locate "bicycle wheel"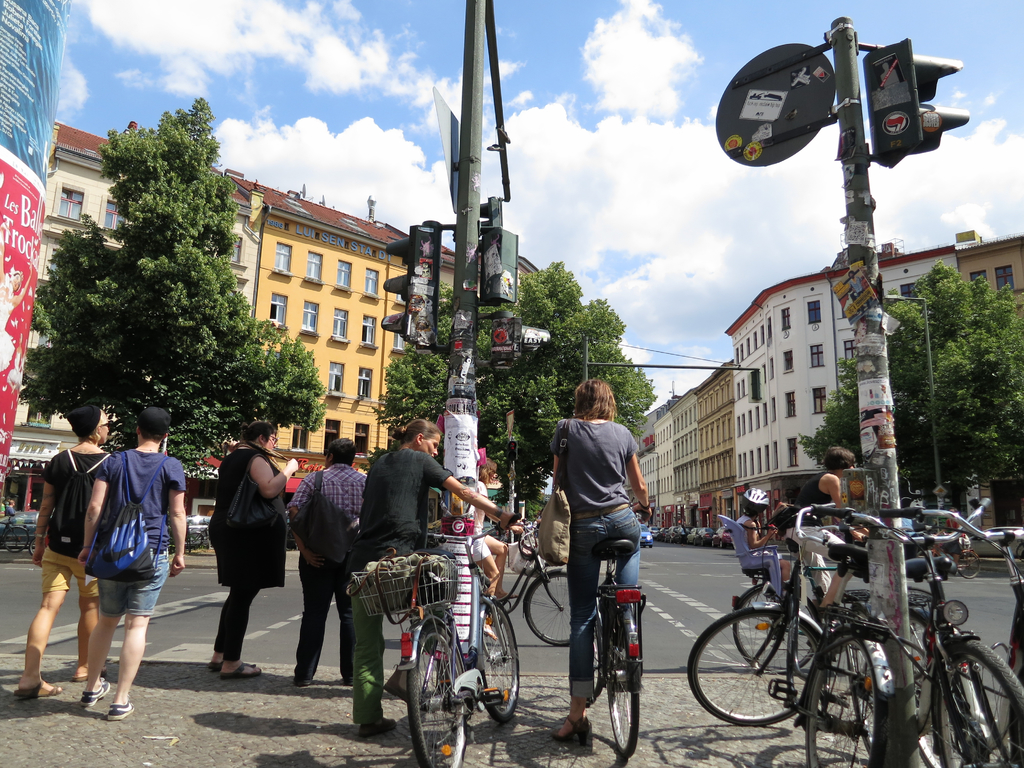
(928, 637, 1023, 767)
